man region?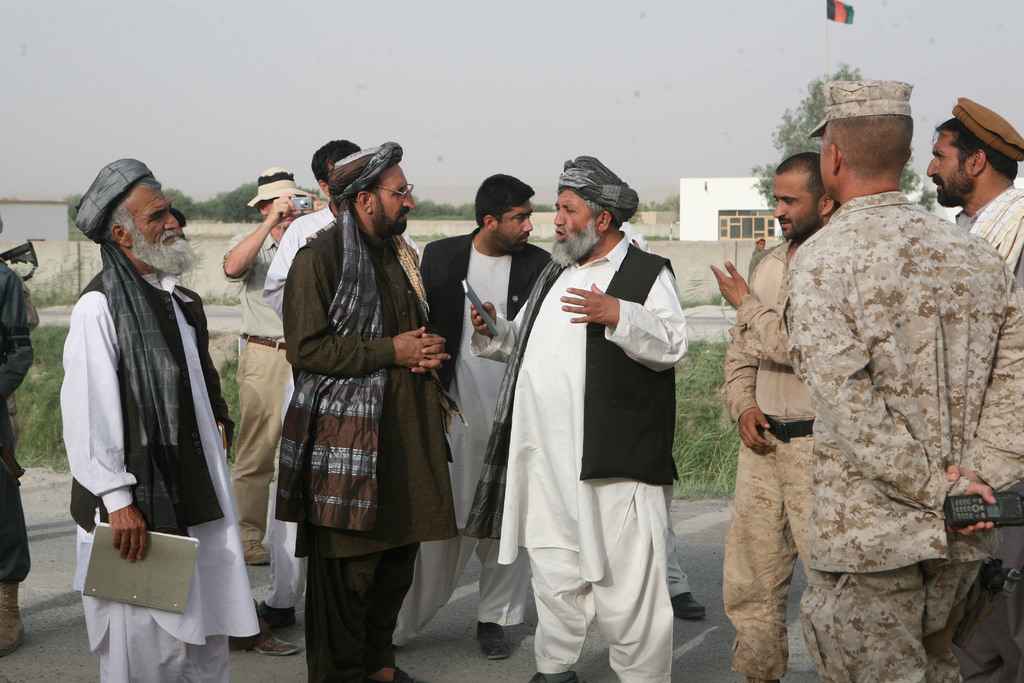
box(780, 72, 1023, 682)
